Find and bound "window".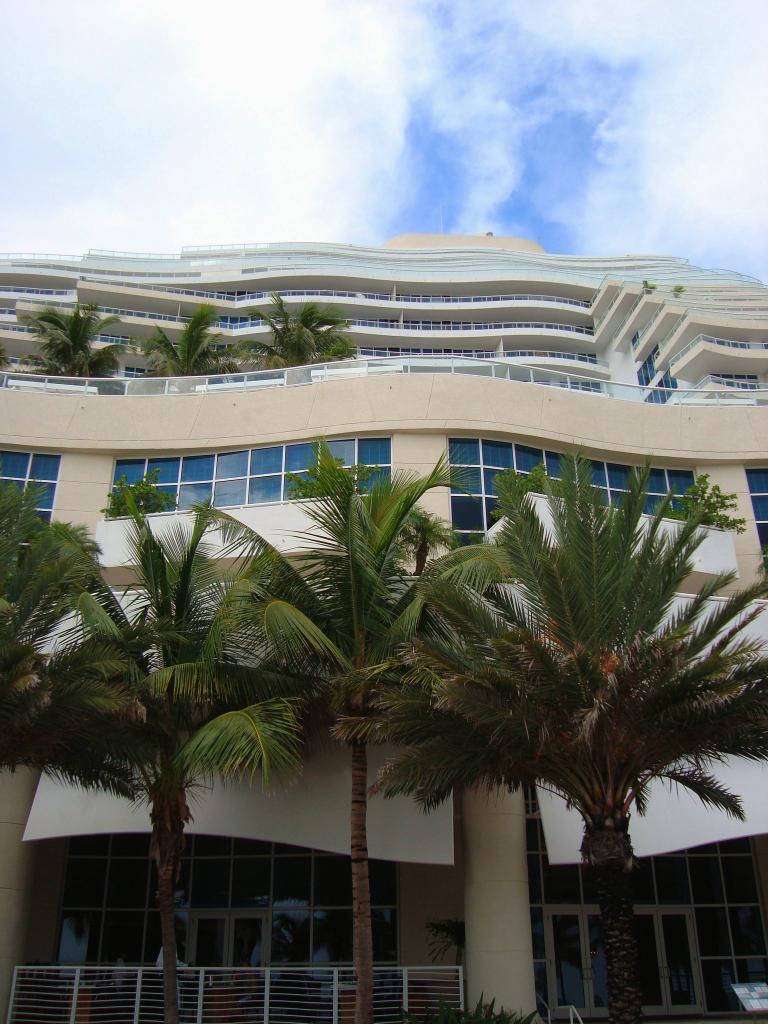
Bound: x1=525, y1=796, x2=767, y2=1016.
